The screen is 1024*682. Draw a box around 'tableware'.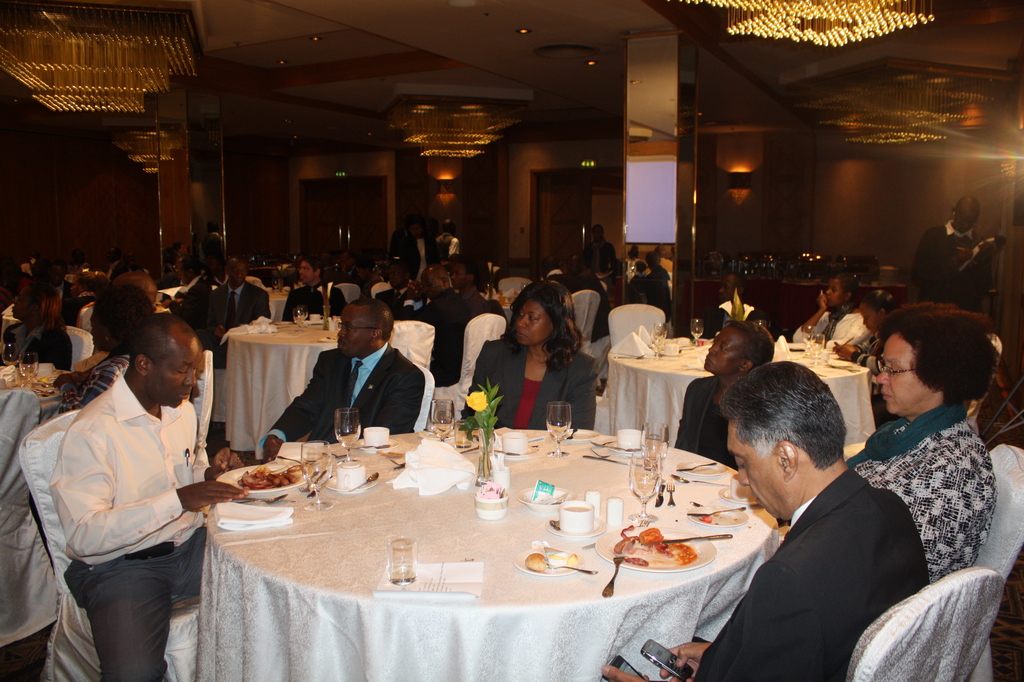
rect(388, 452, 404, 469).
